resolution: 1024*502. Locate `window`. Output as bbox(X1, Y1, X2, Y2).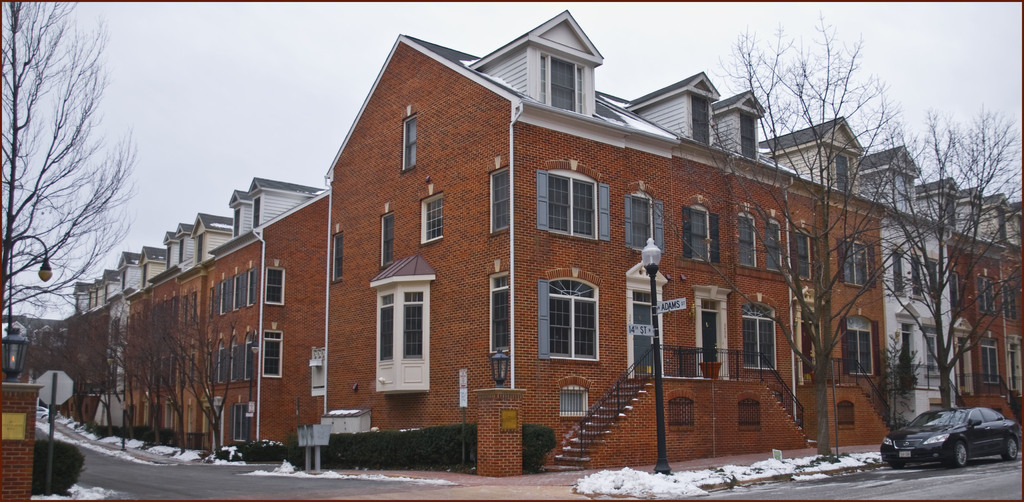
bbox(892, 252, 902, 295).
